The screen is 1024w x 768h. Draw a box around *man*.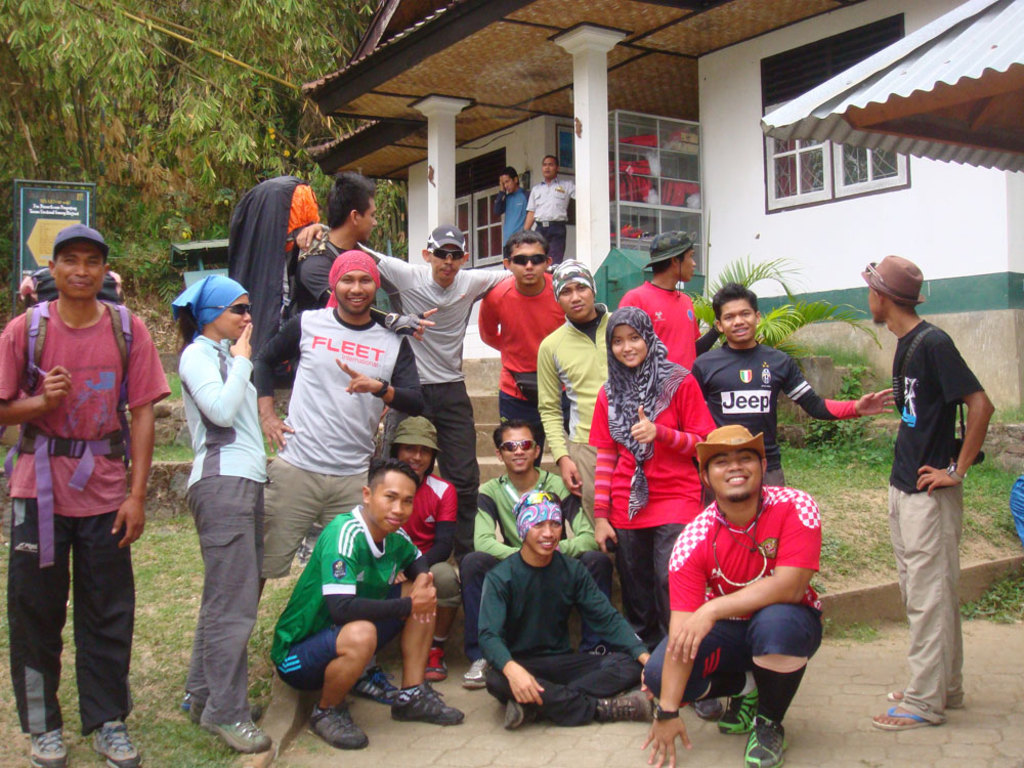
[536,256,616,521].
